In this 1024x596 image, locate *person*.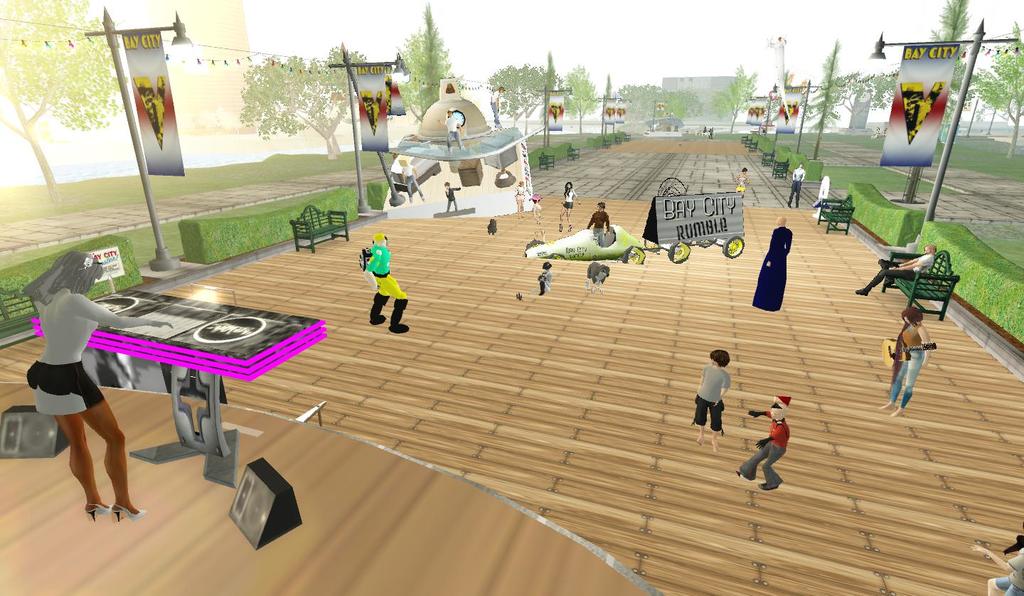
Bounding box: select_region(735, 165, 750, 198).
